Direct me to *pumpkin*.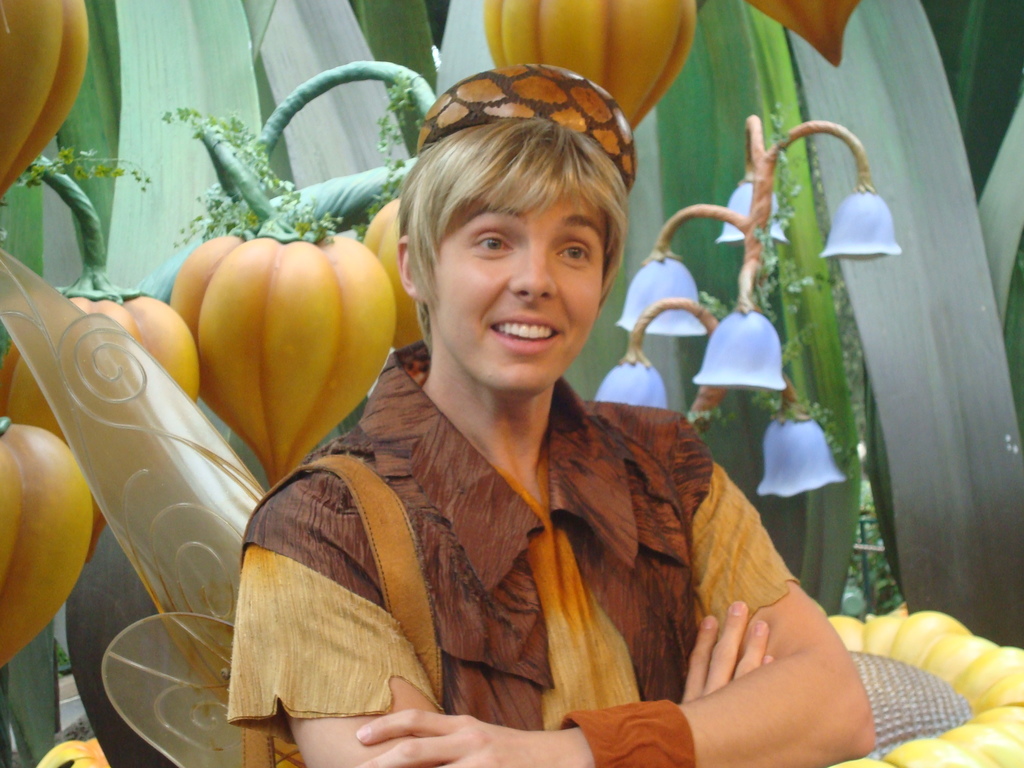
Direction: 364:192:435:356.
